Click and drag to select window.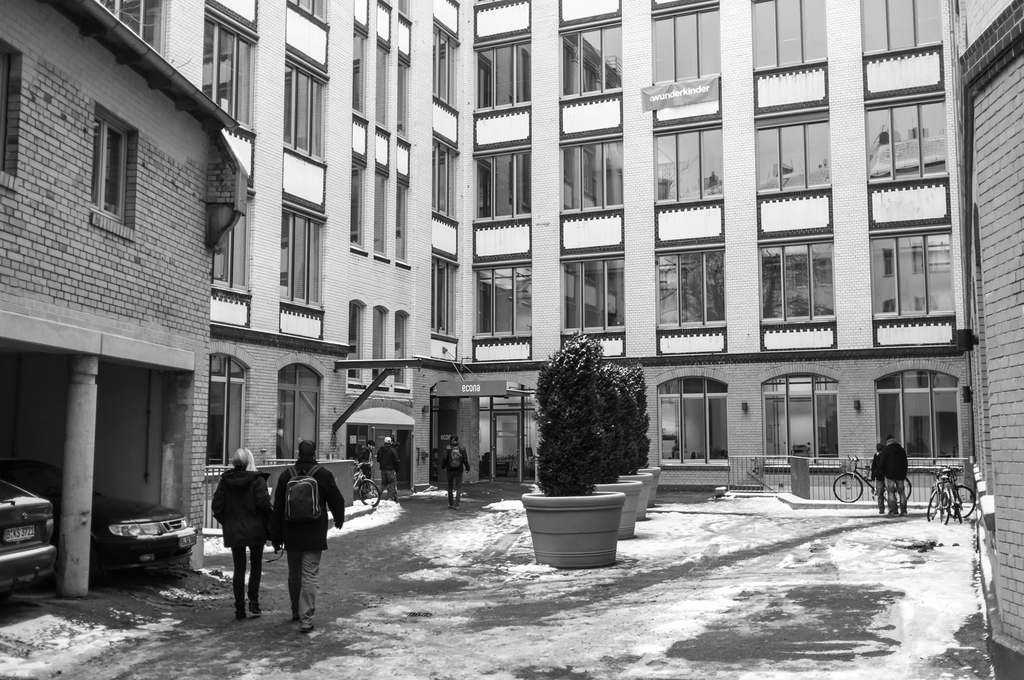
Selection: BBox(650, 246, 724, 329).
